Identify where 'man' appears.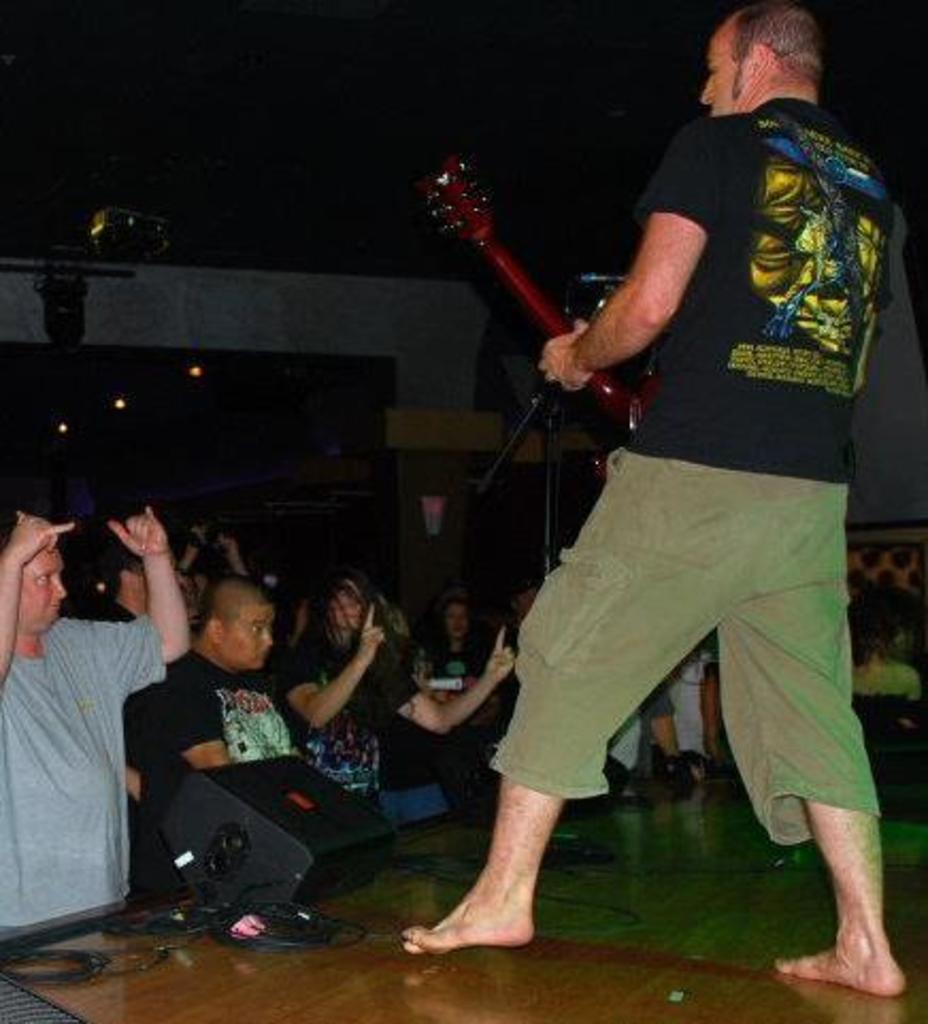
Appears at bbox=(404, 4, 909, 994).
